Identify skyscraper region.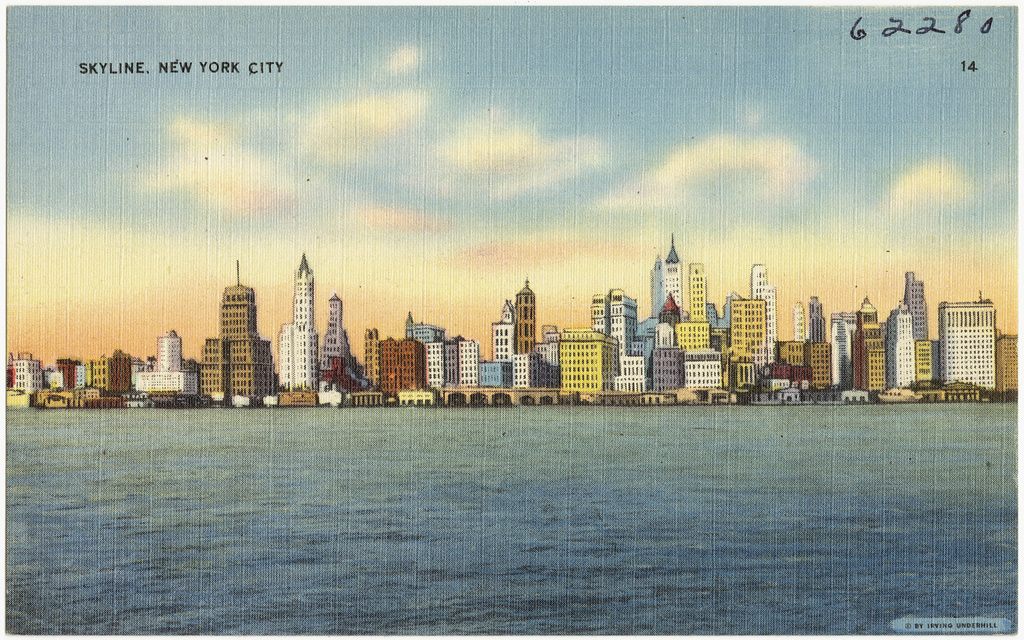
Region: 272,248,324,393.
